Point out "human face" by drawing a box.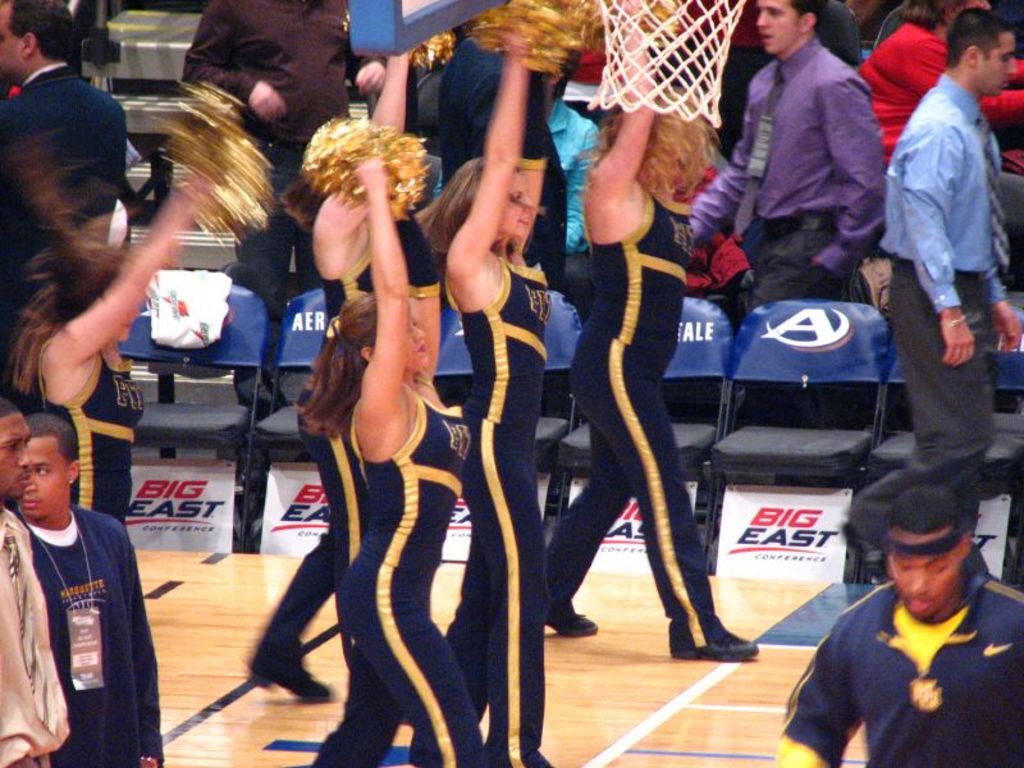
pyautogui.locateOnScreen(895, 521, 964, 614).
